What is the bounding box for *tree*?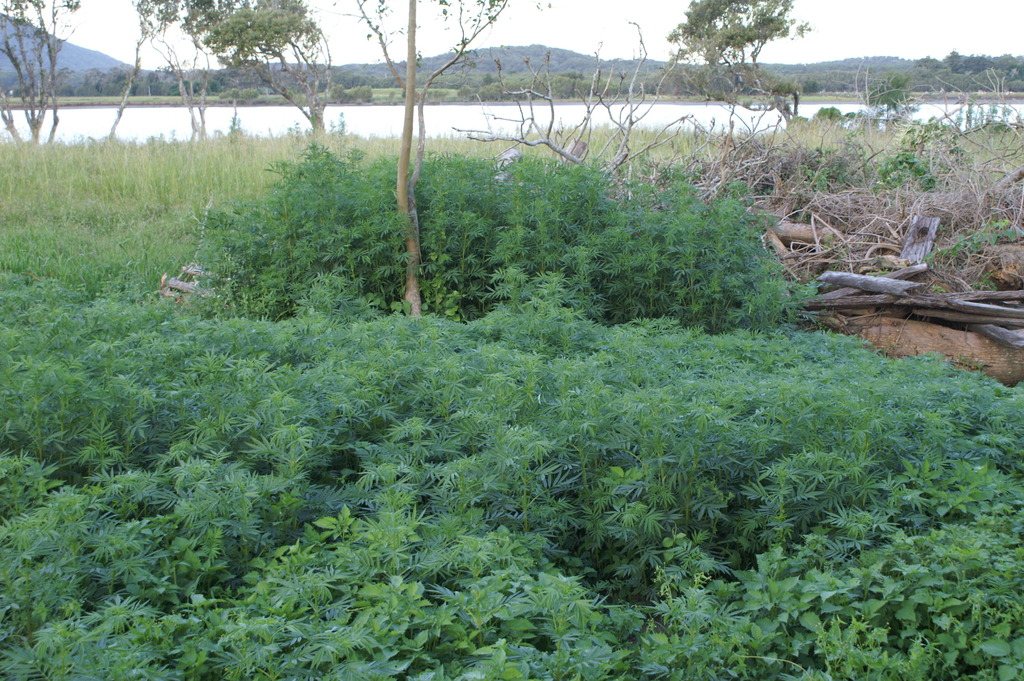
rect(864, 69, 924, 135).
